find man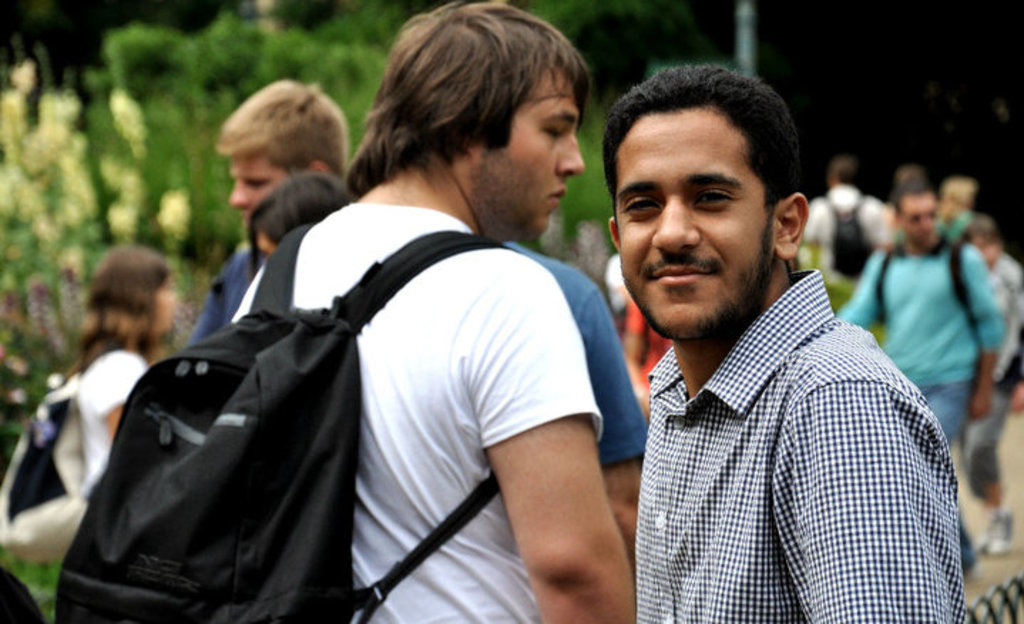
<region>234, 0, 635, 623</region>
